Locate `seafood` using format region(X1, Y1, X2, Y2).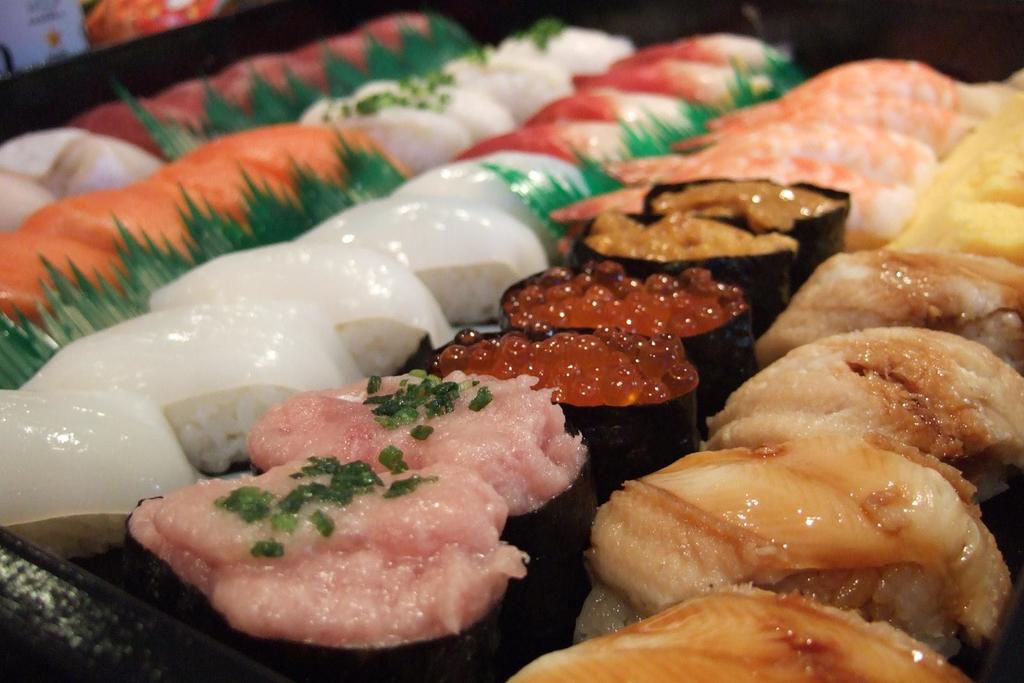
region(0, 0, 1023, 682).
